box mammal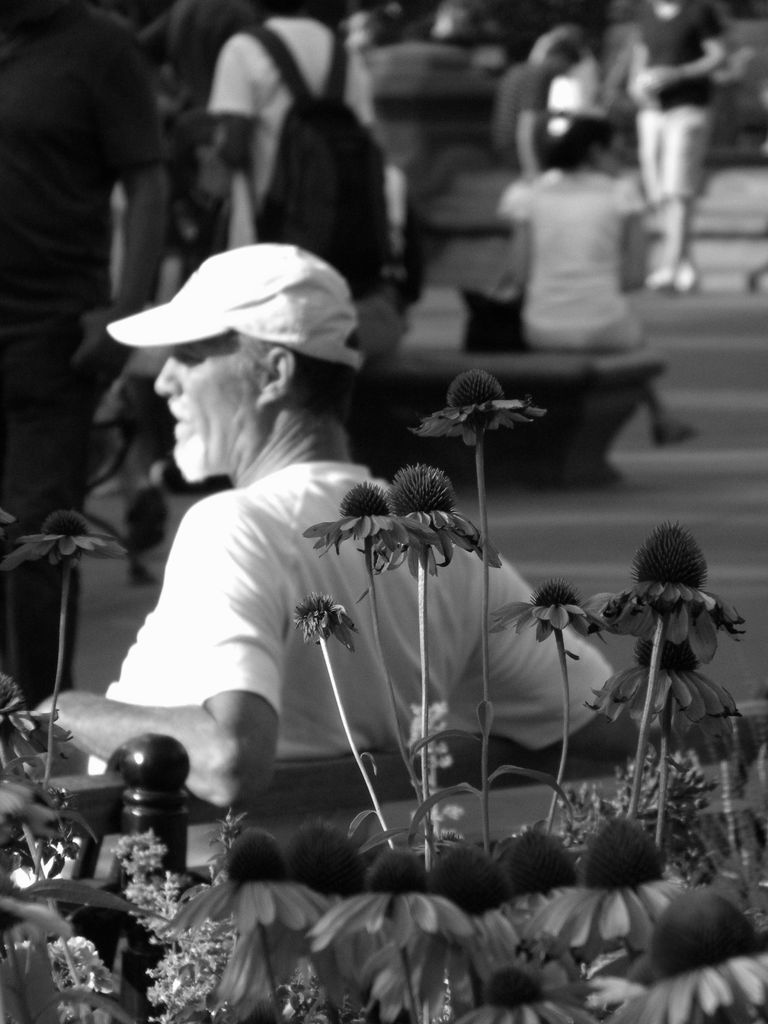
[x1=372, y1=0, x2=508, y2=227]
